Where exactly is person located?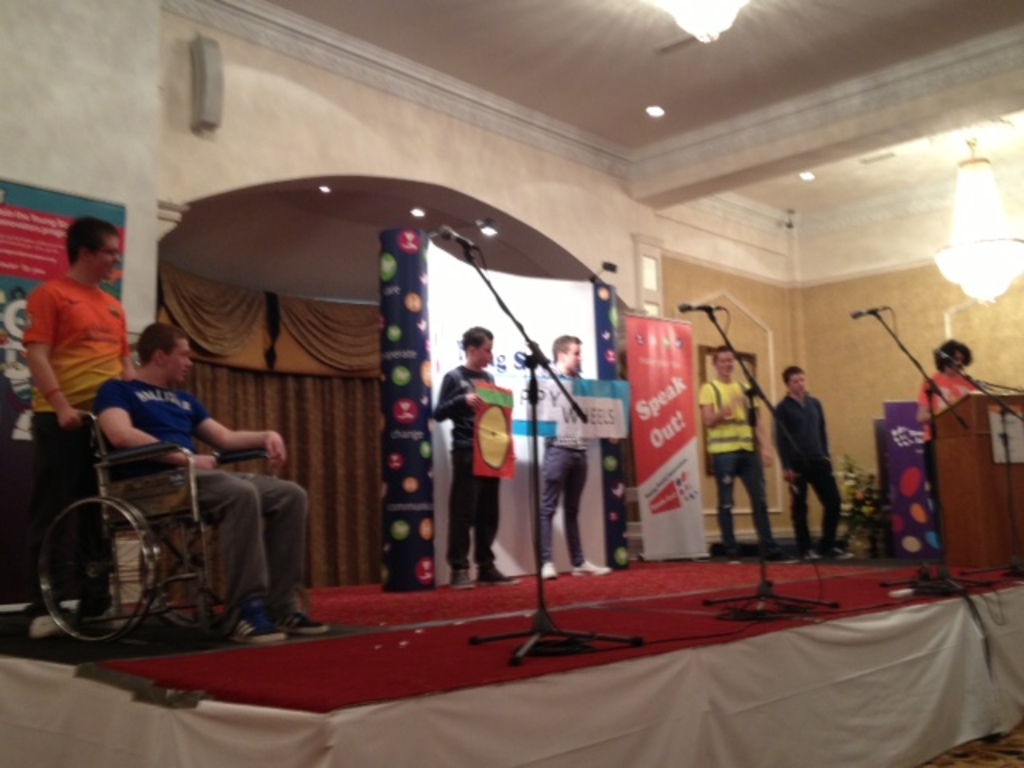
Its bounding box is (778,358,850,566).
